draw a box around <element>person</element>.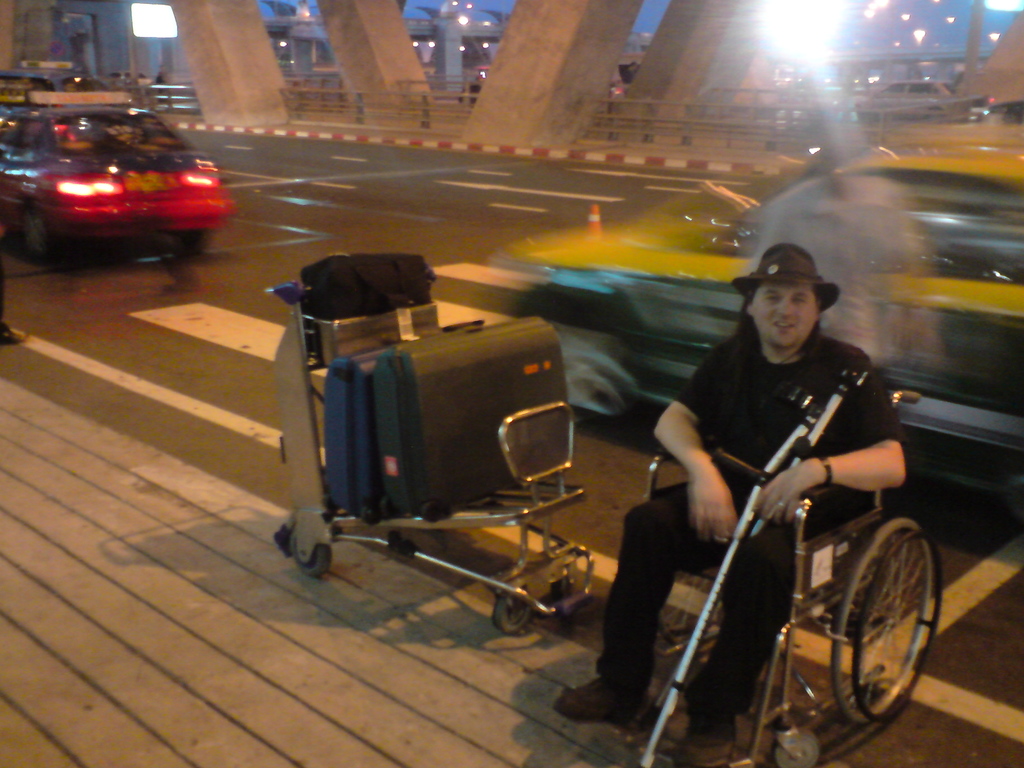
60/74/74/92.
